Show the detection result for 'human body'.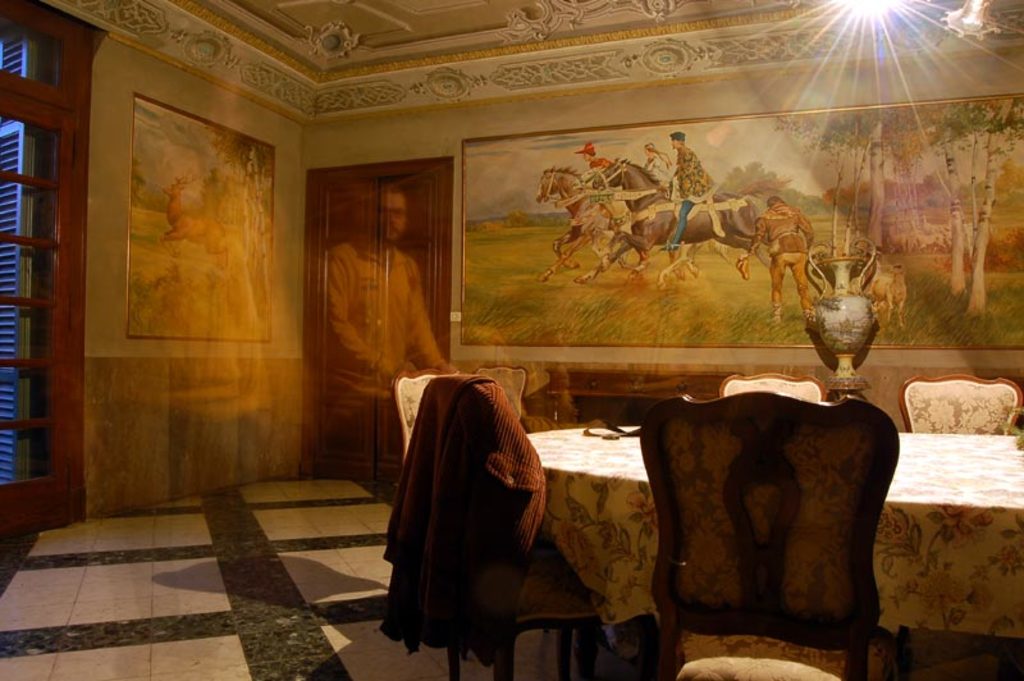
585/154/609/169.
